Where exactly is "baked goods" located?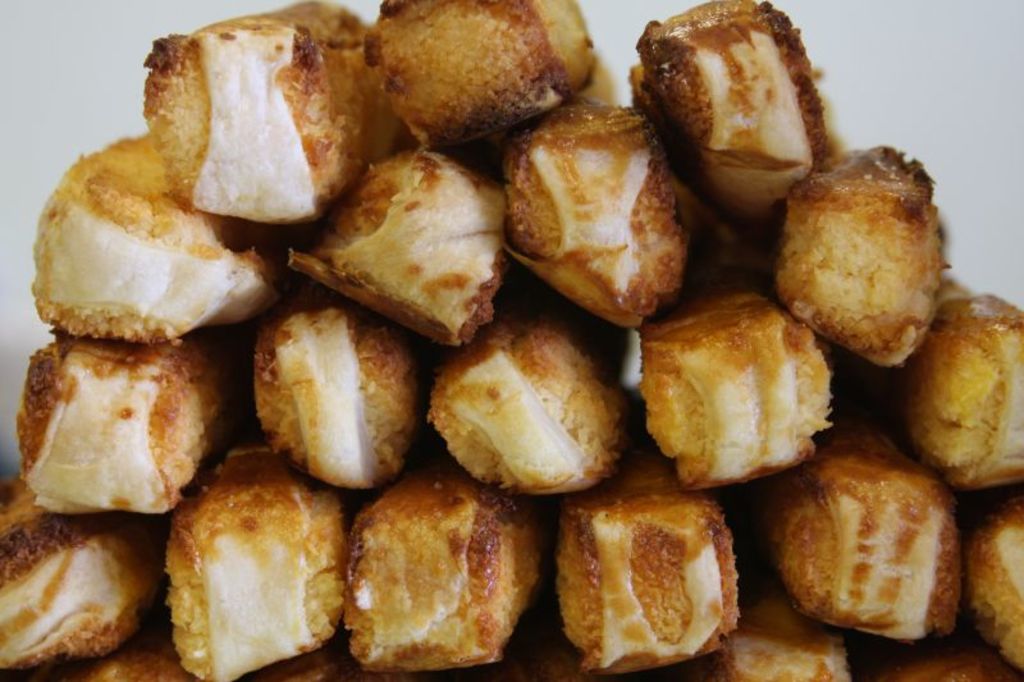
Its bounding box is Rect(81, 651, 202, 681).
